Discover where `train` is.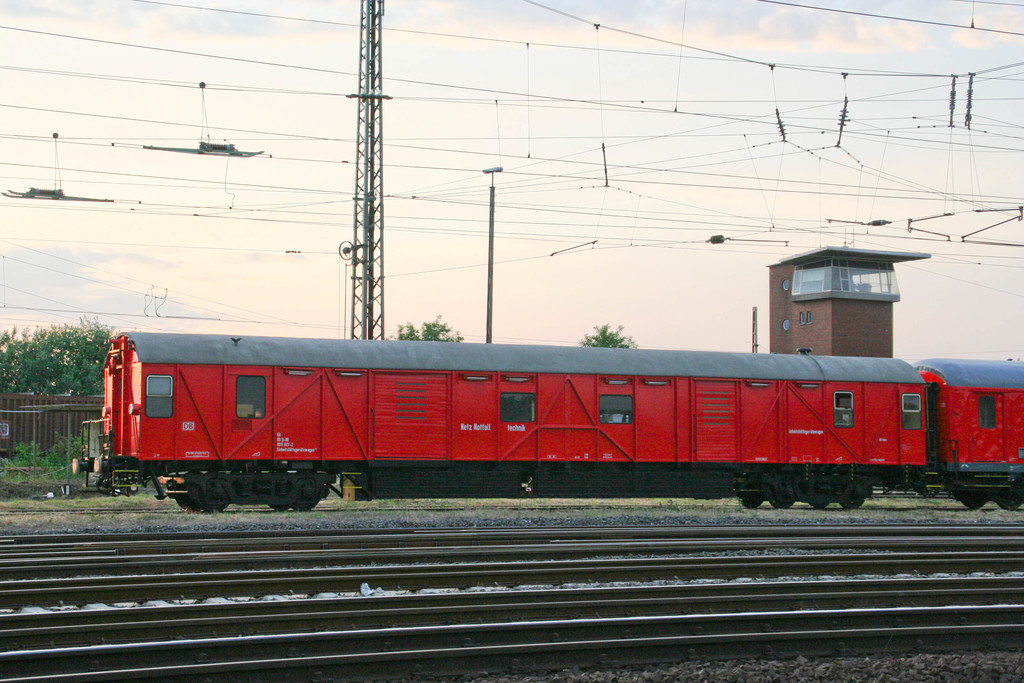
Discovered at l=72, t=331, r=1023, b=508.
